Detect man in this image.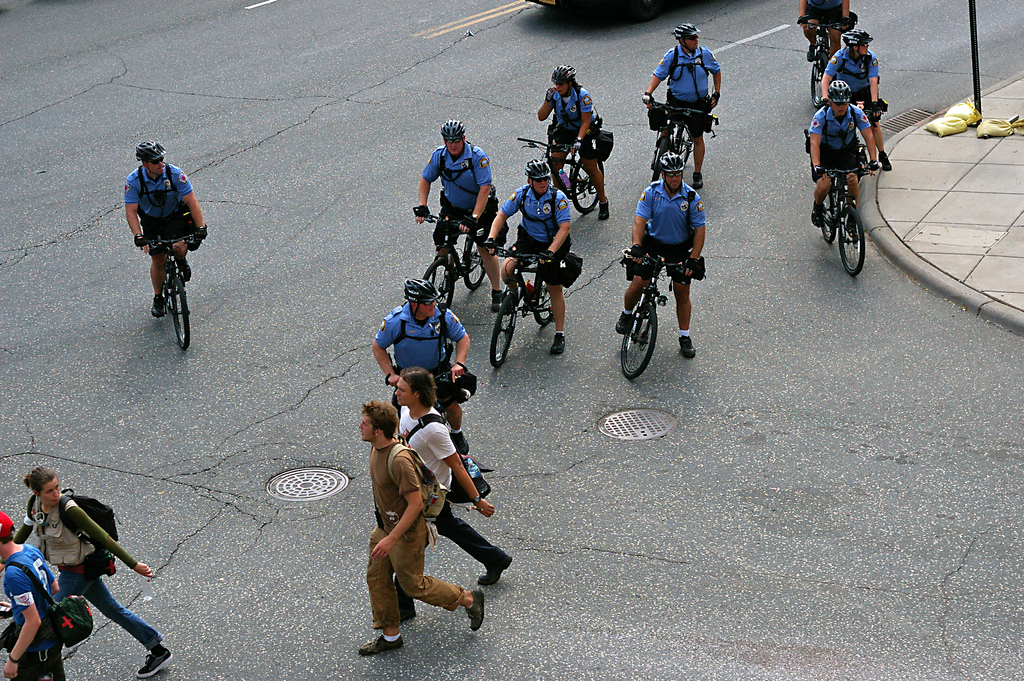
Detection: 0, 513, 94, 680.
